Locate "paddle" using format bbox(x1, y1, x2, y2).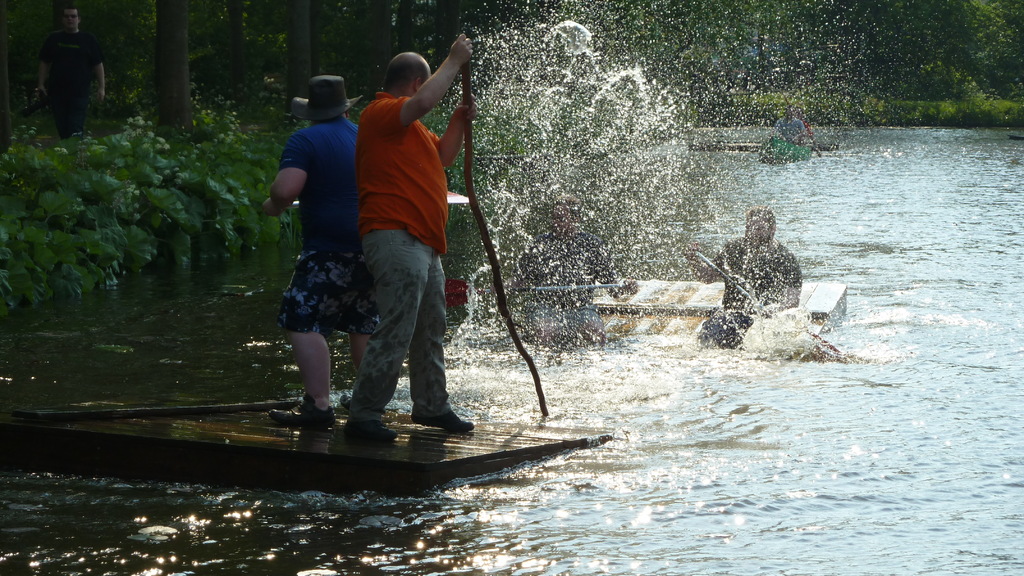
bbox(694, 250, 847, 360).
